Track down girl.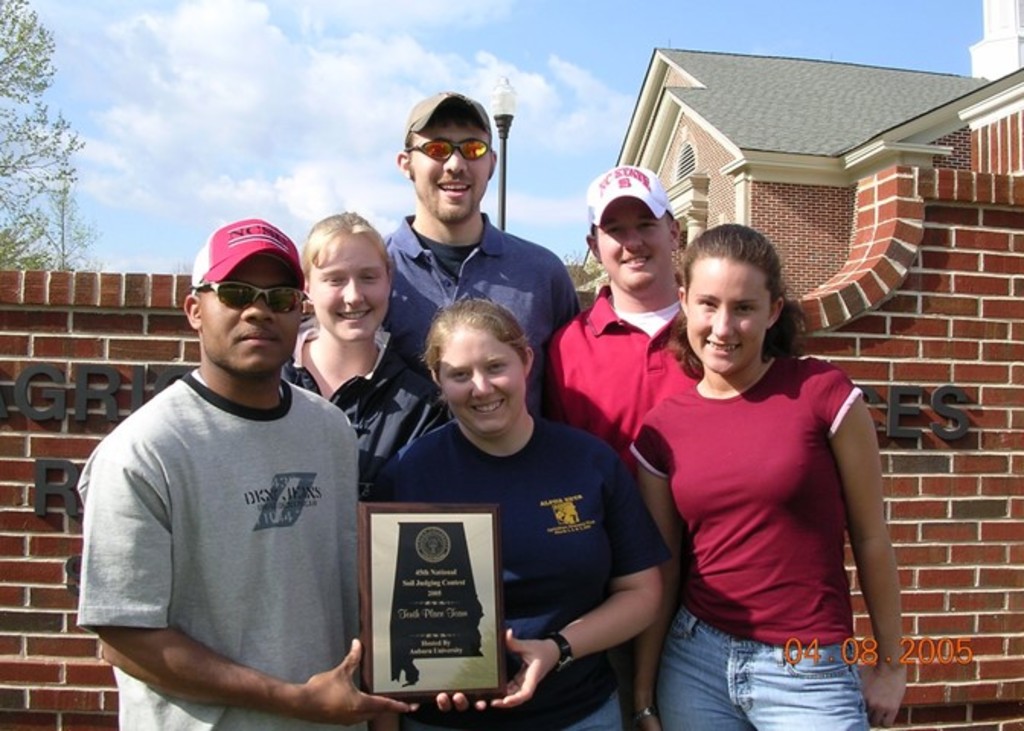
Tracked to box(276, 207, 451, 503).
